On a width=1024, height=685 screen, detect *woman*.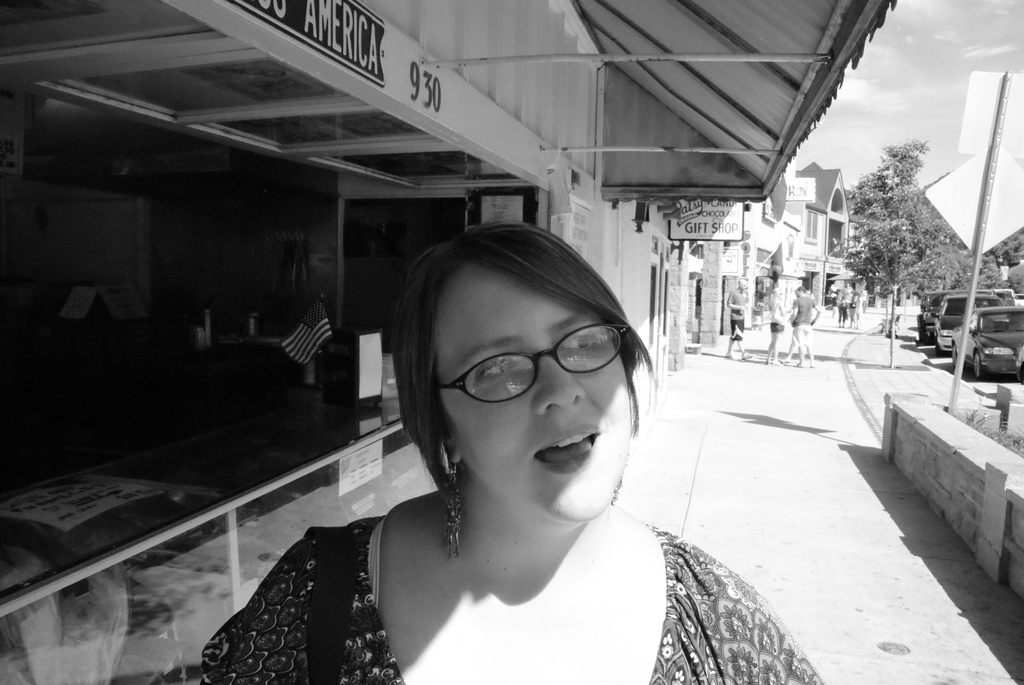
Rect(768, 287, 785, 365).
